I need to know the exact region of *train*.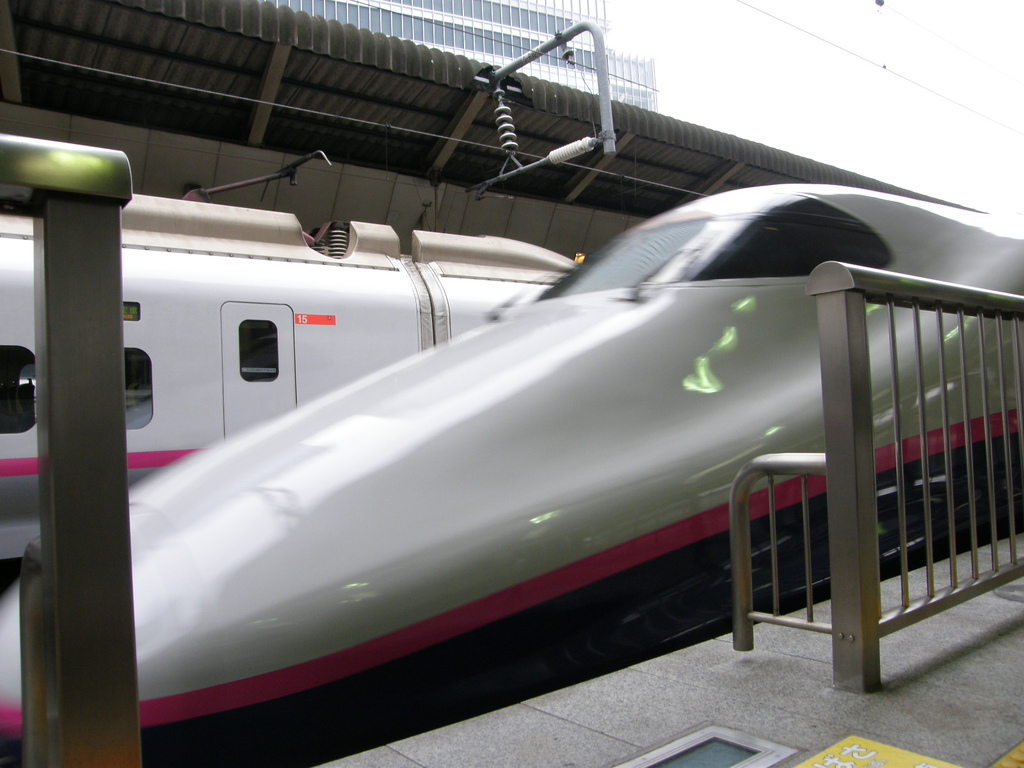
Region: 0/186/1023/767.
